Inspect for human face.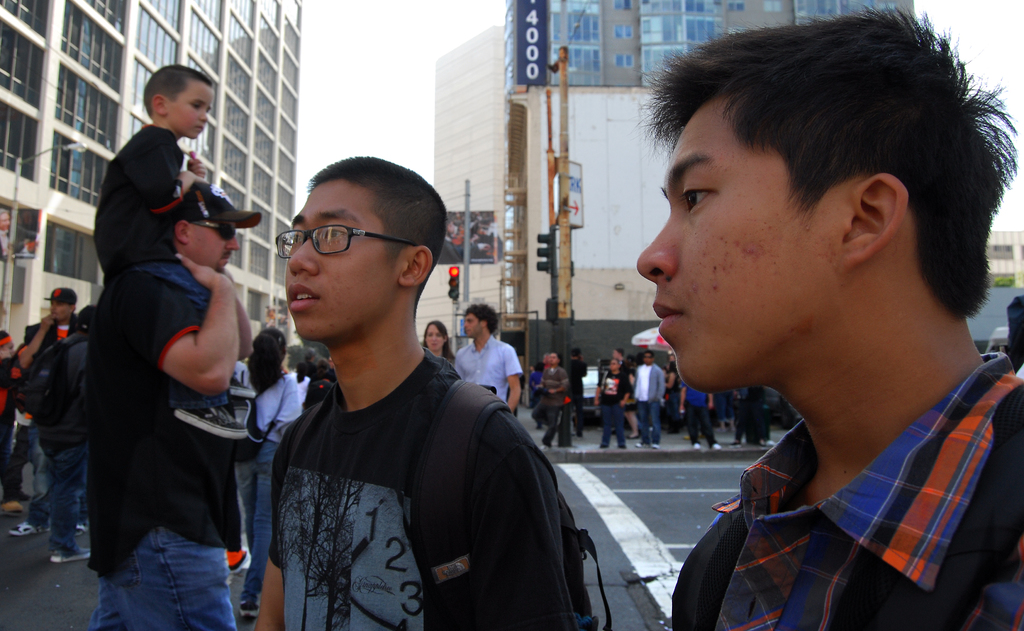
Inspection: locate(286, 178, 400, 338).
